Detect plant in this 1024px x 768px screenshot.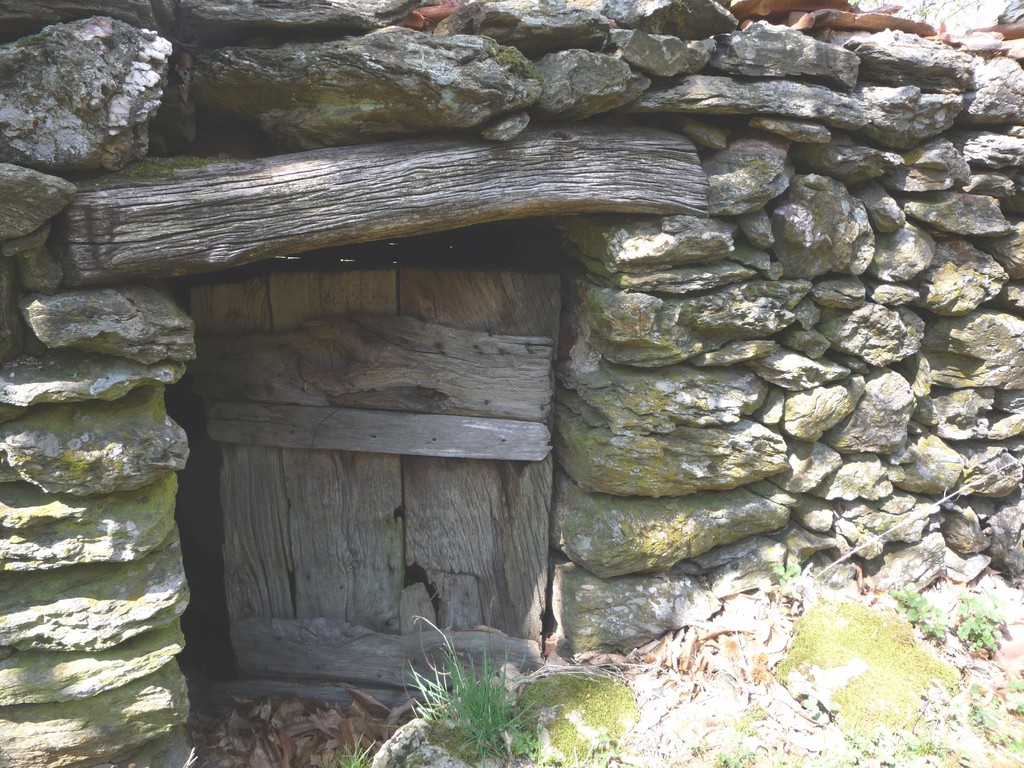
Detection: 769 585 979 755.
